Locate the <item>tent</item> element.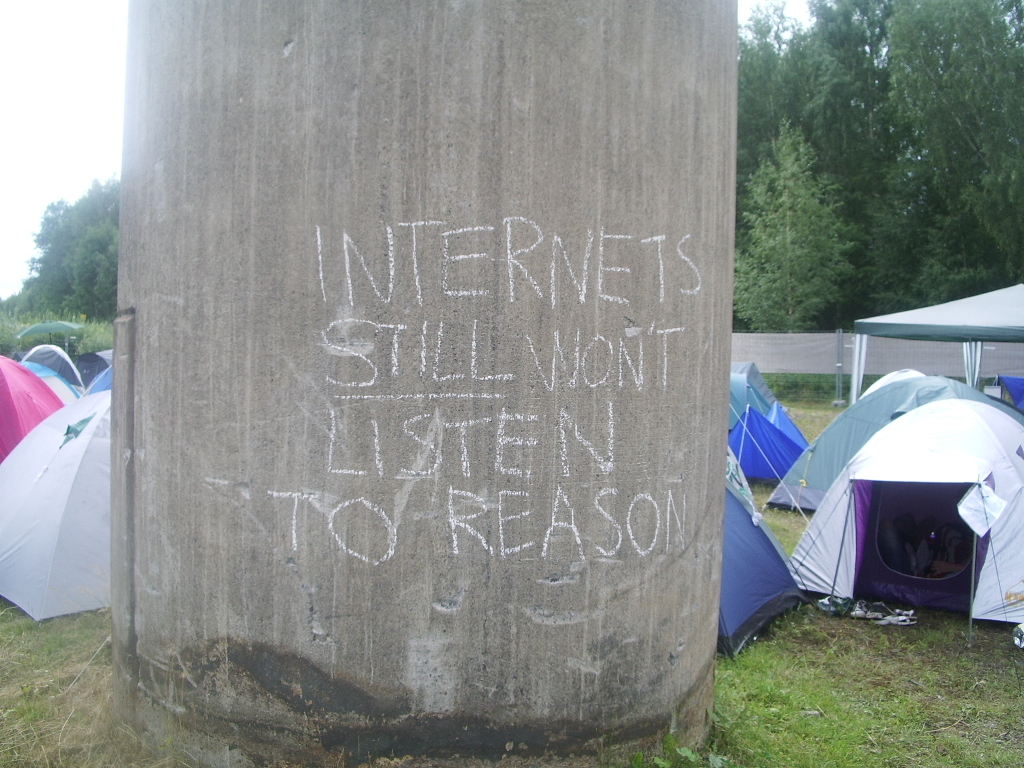
Element bbox: [22, 363, 75, 404].
